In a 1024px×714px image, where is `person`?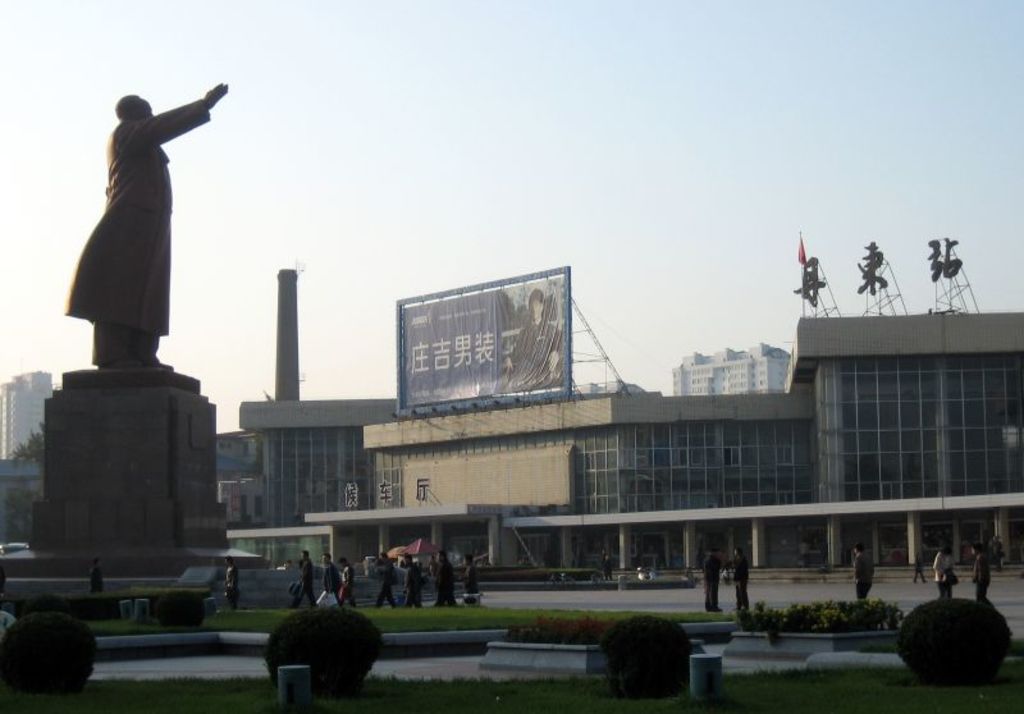
l=457, t=560, r=479, b=603.
